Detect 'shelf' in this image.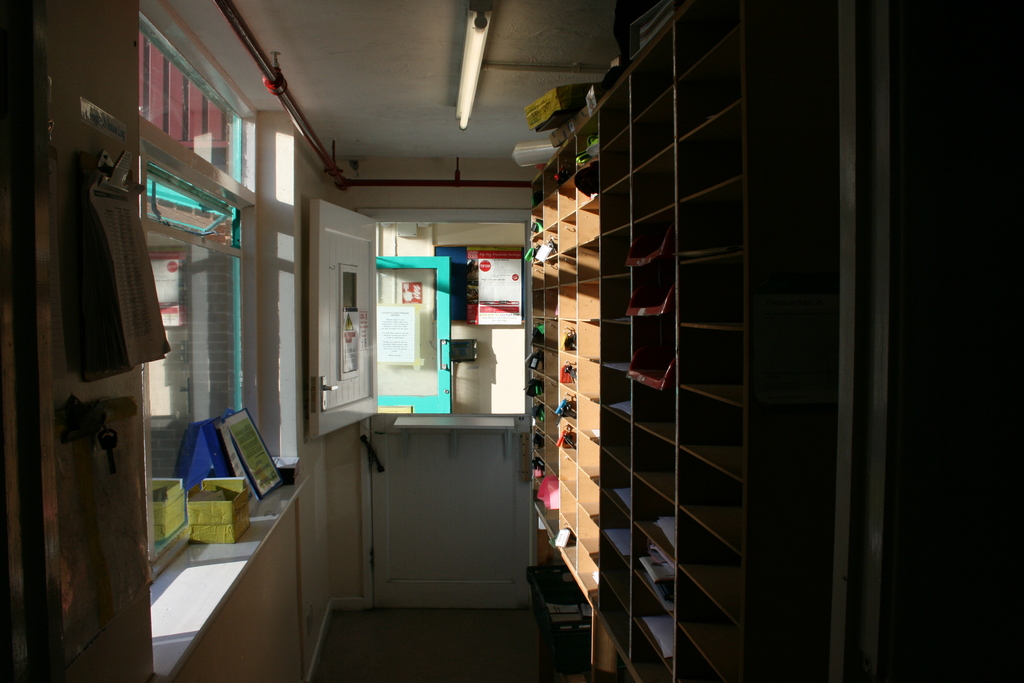
Detection: 630, 377, 678, 444.
